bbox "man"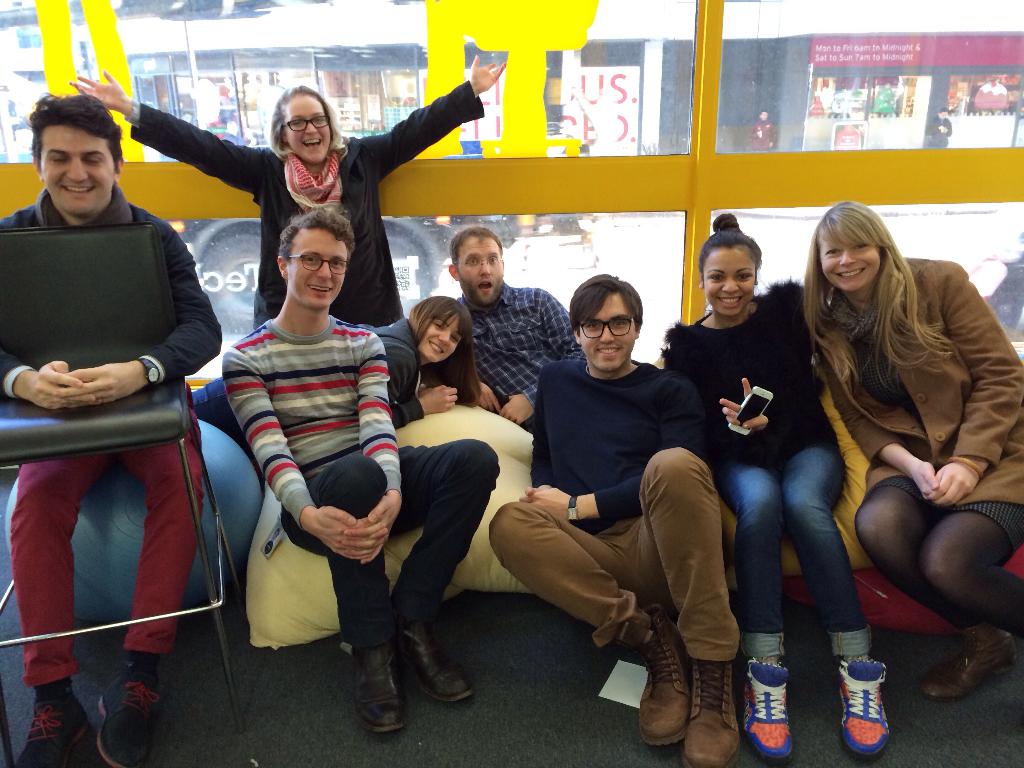
(x1=487, y1=273, x2=741, y2=767)
